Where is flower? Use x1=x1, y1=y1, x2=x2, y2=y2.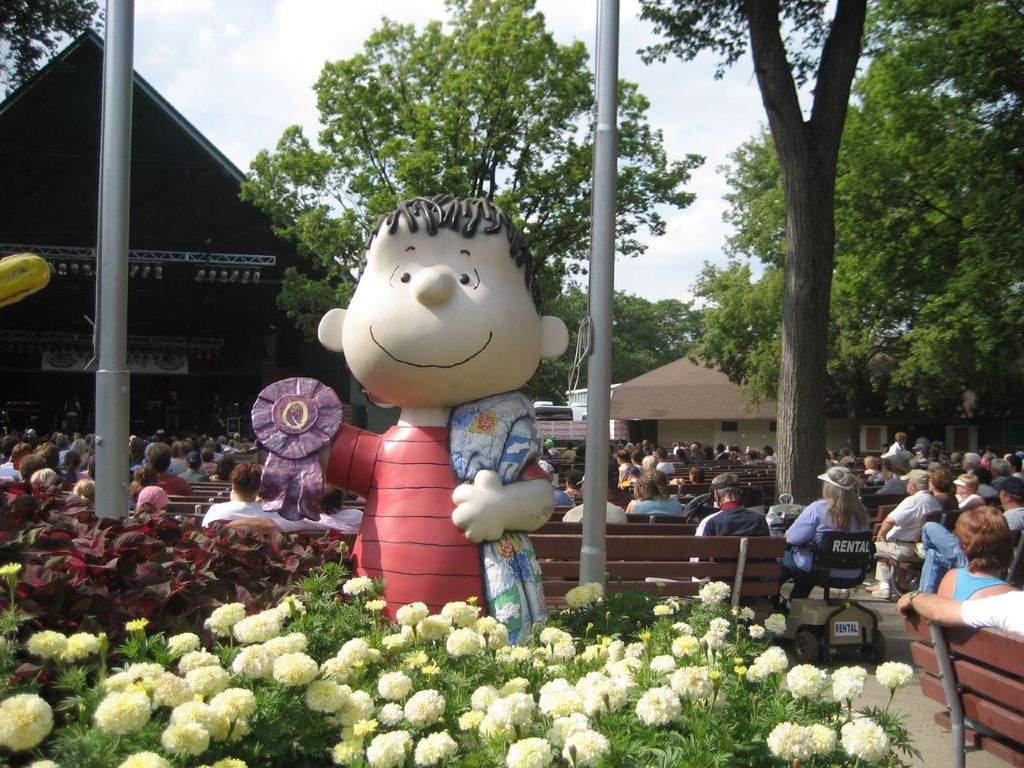
x1=442, y1=626, x2=482, y2=663.
